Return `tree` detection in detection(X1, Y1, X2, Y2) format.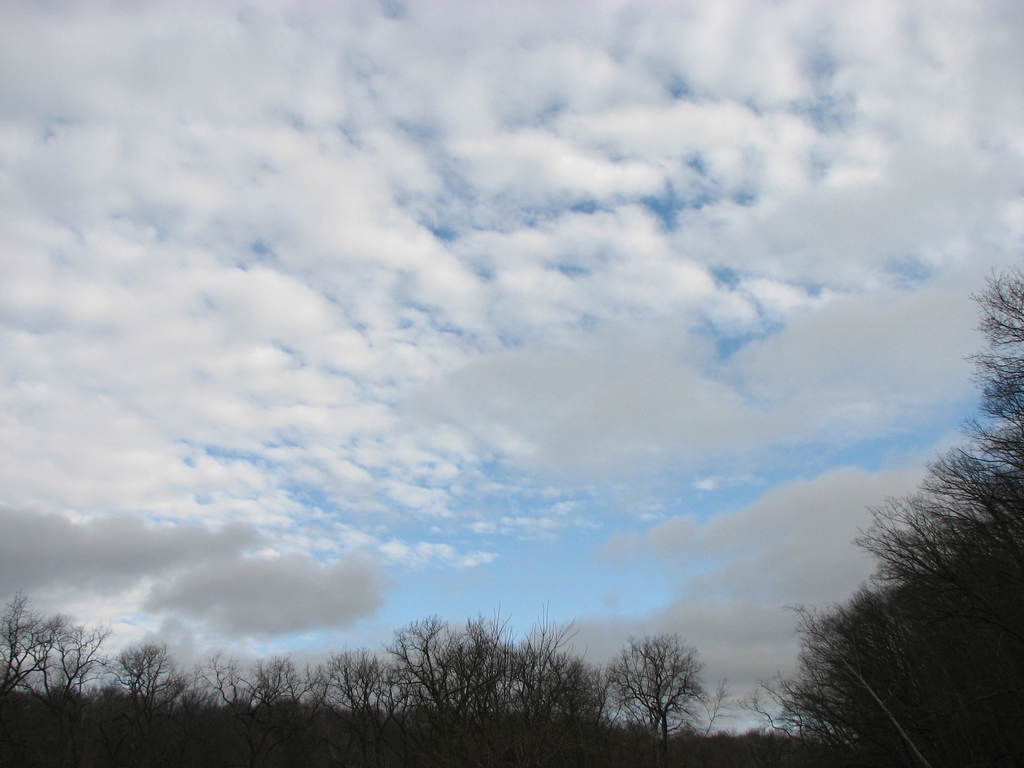
detection(378, 600, 541, 767).
